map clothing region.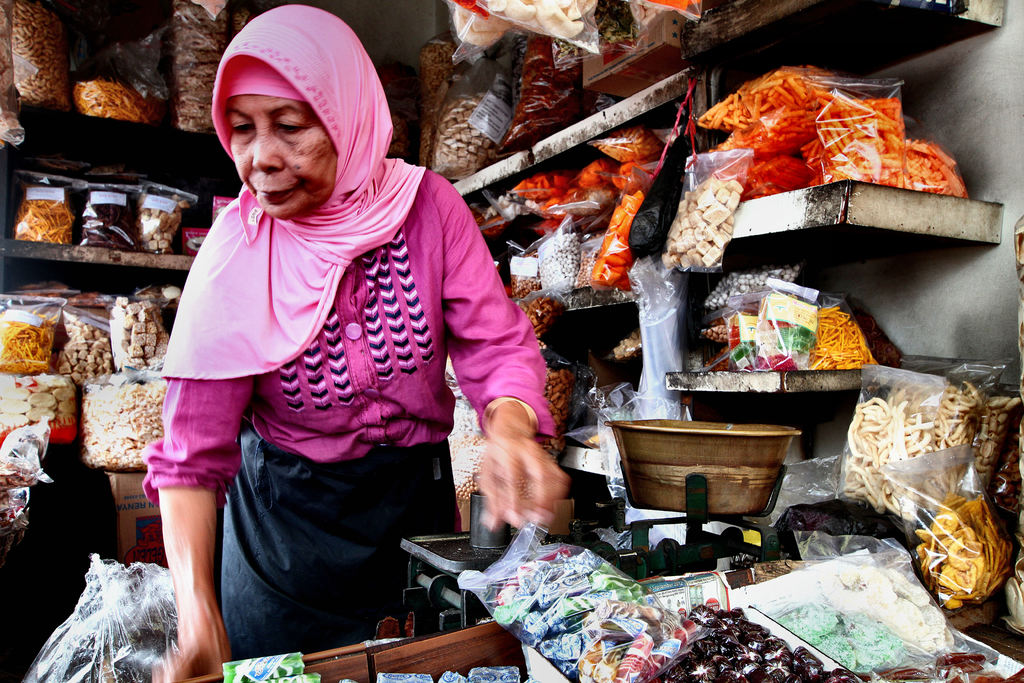
Mapped to crop(142, 14, 559, 661).
